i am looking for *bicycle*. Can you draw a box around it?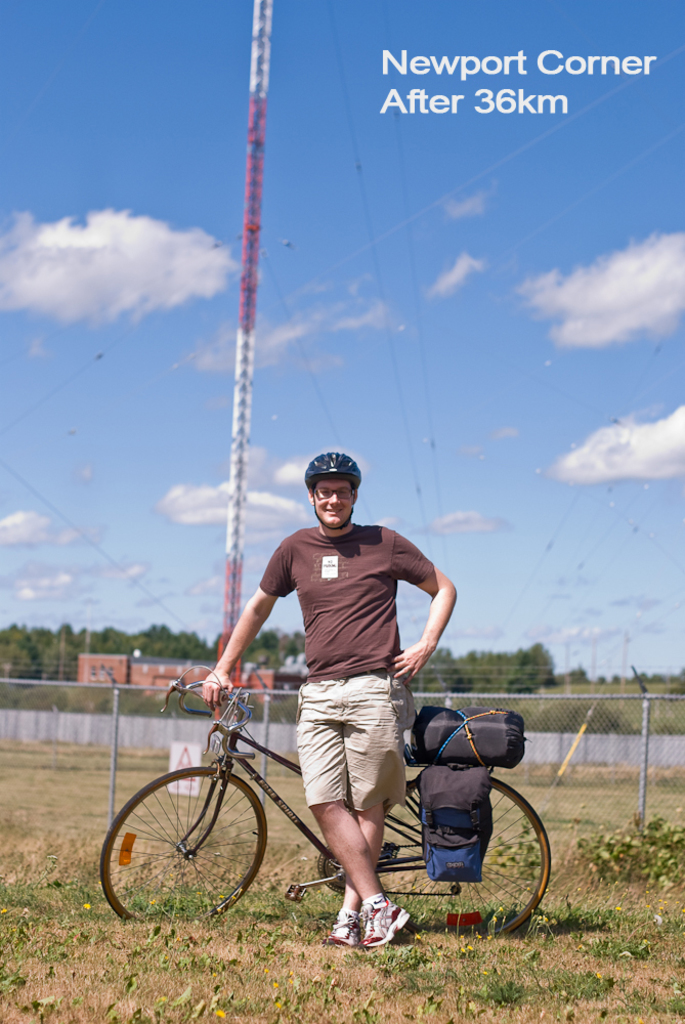
Sure, the bounding box is {"x1": 97, "y1": 665, "x2": 552, "y2": 929}.
